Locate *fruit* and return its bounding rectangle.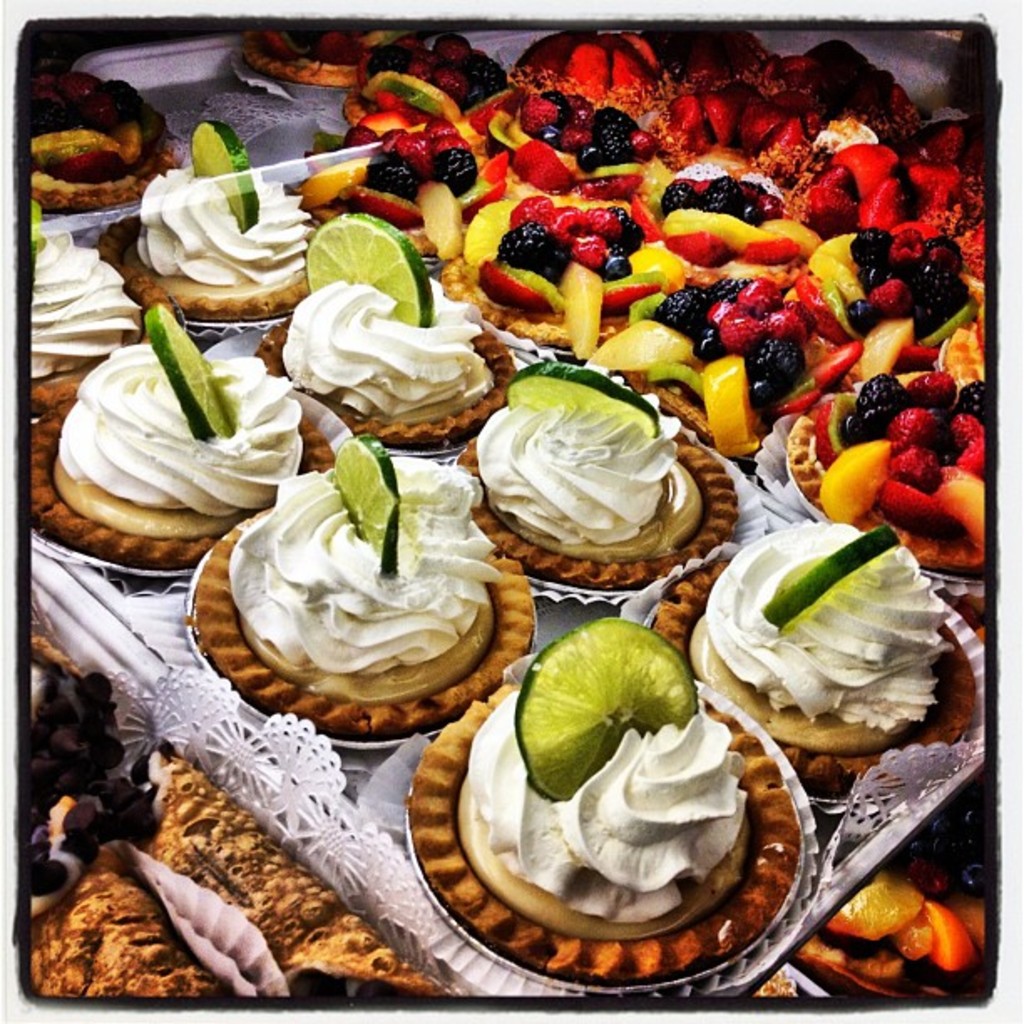
x1=494, y1=626, x2=718, y2=835.
